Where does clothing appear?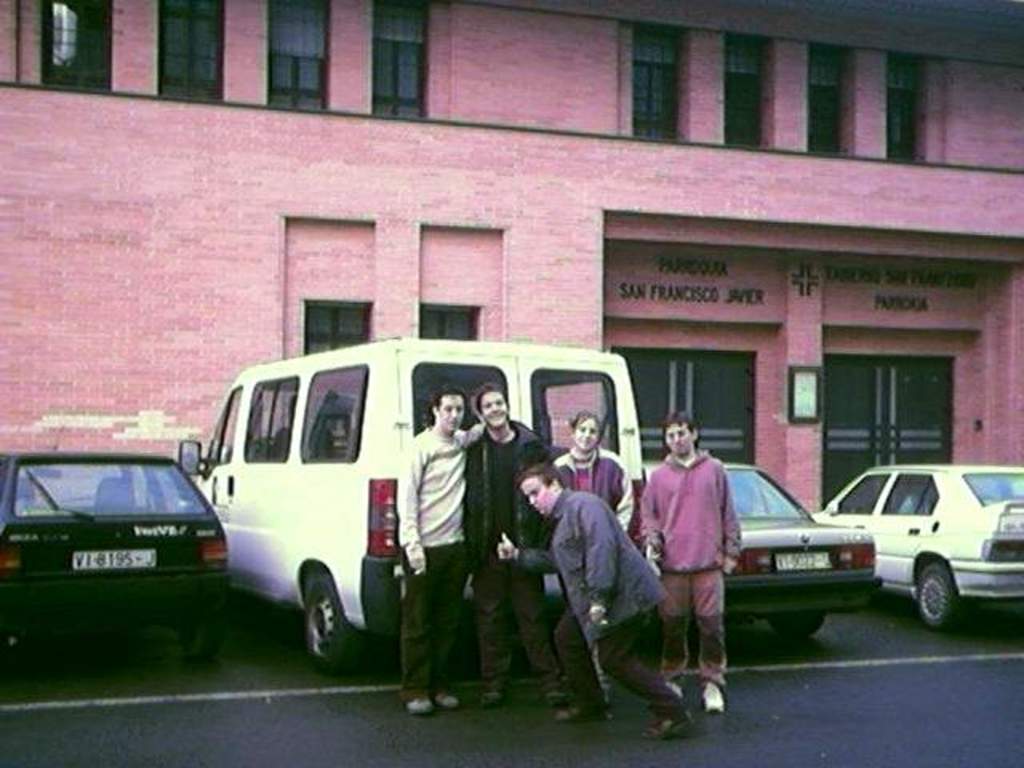
Appears at select_region(651, 429, 755, 685).
